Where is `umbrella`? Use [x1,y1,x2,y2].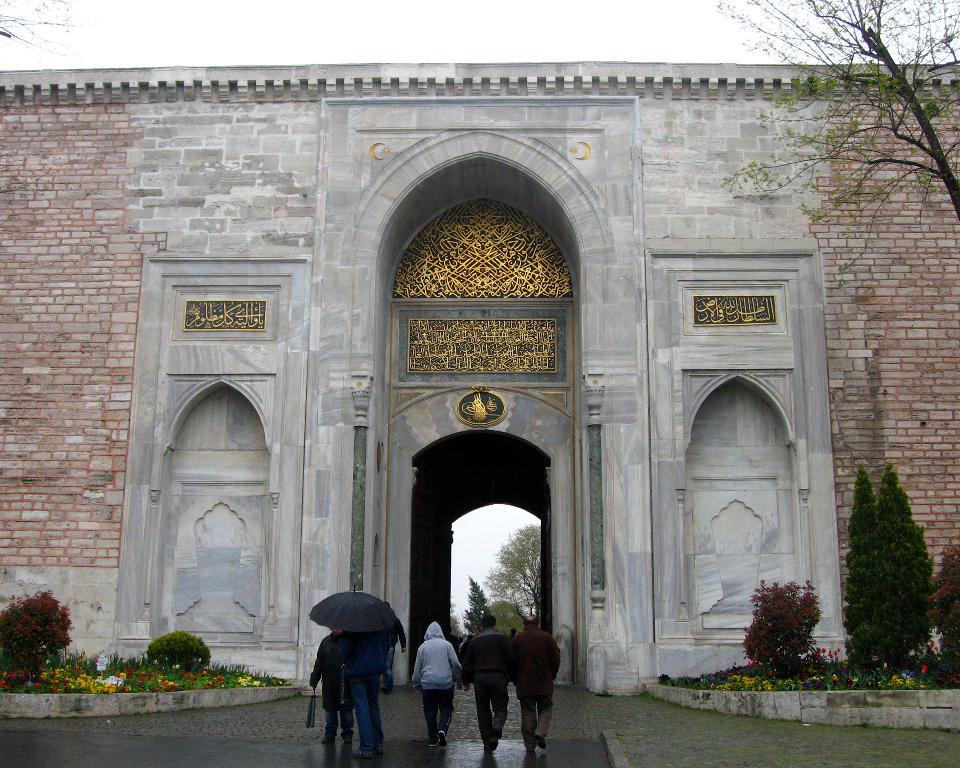
[308,586,399,634].
